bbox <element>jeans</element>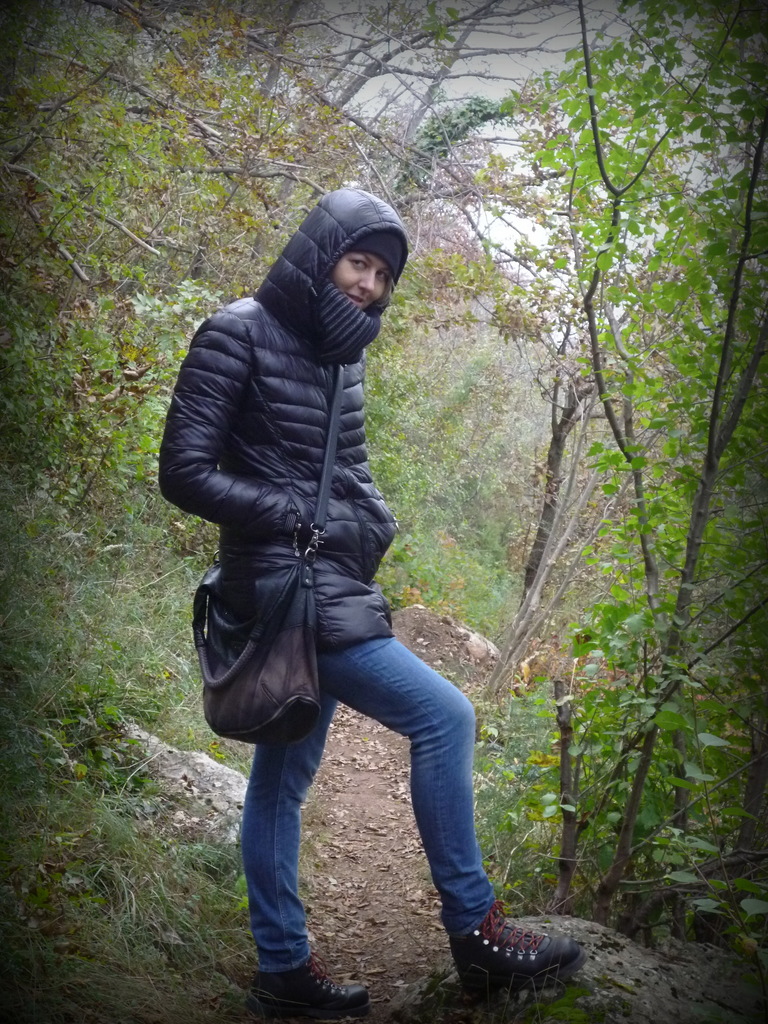
224 624 521 968
